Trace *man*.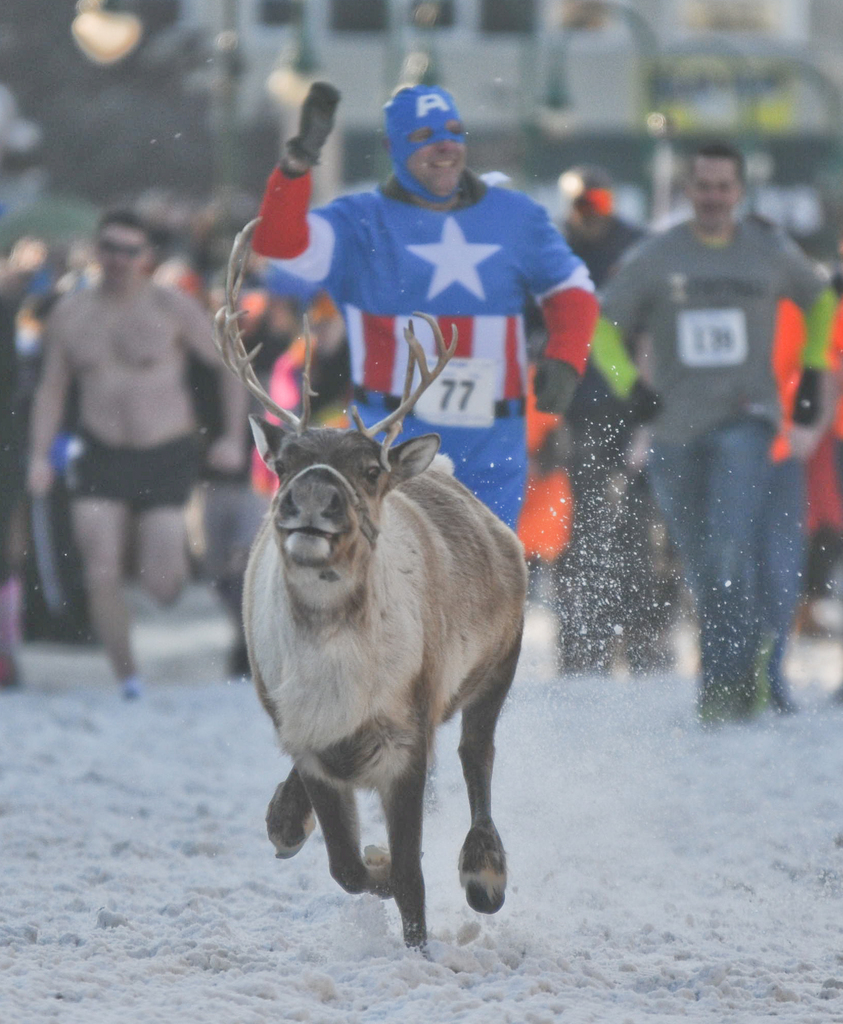
Traced to [591,136,840,751].
